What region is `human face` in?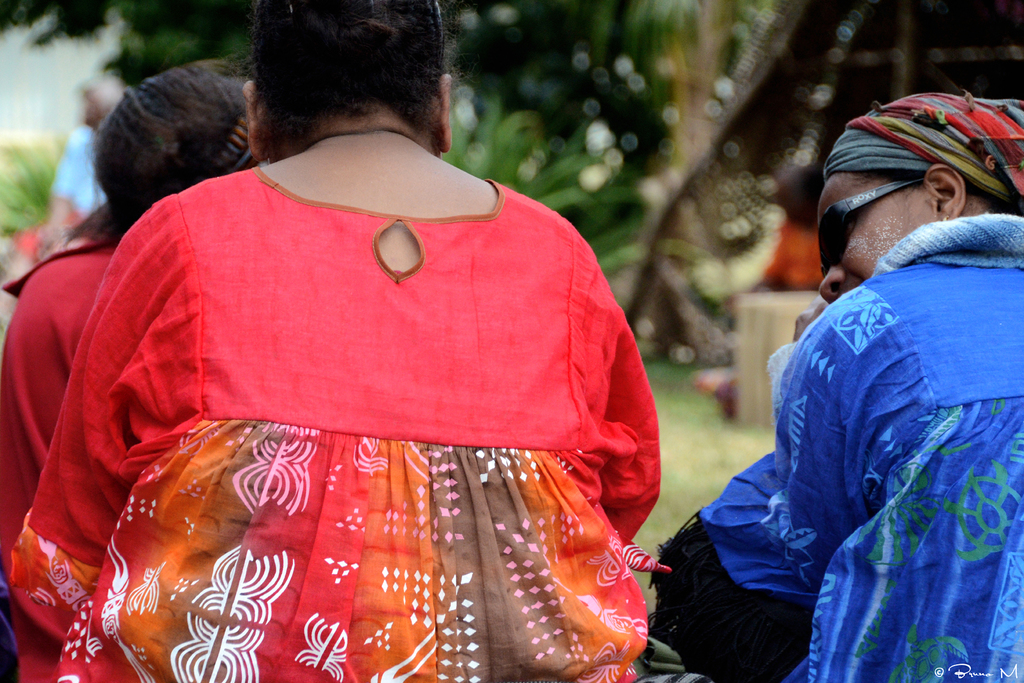
(left=819, top=166, right=941, bottom=304).
